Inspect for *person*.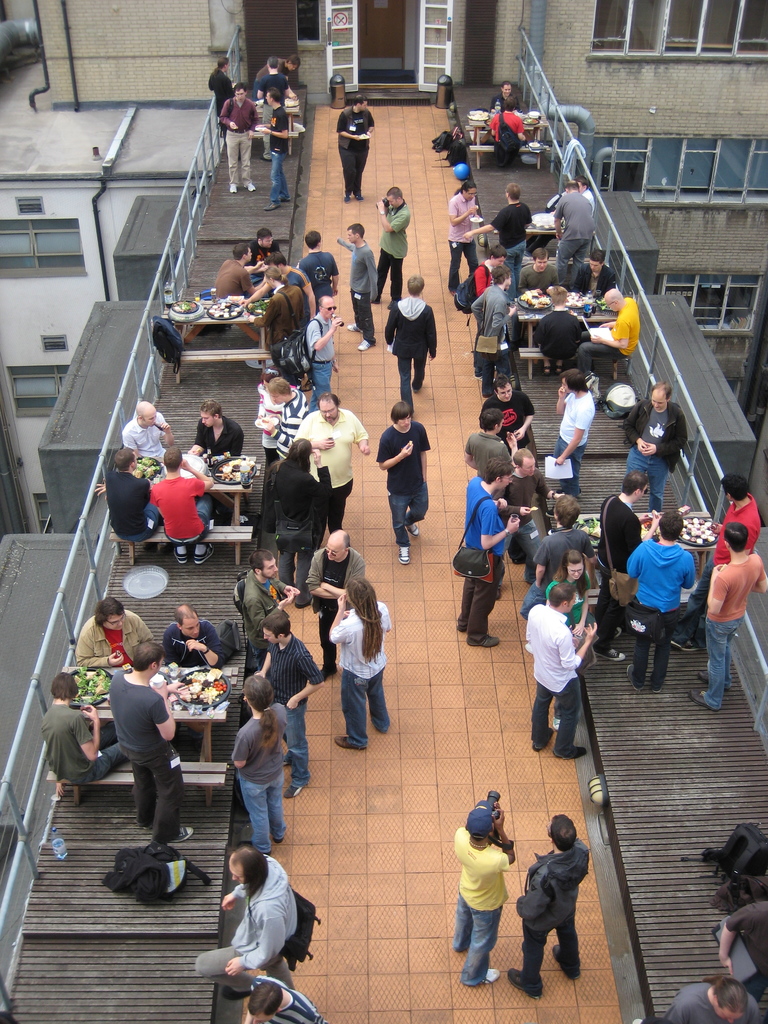
Inspection: box(456, 460, 527, 649).
